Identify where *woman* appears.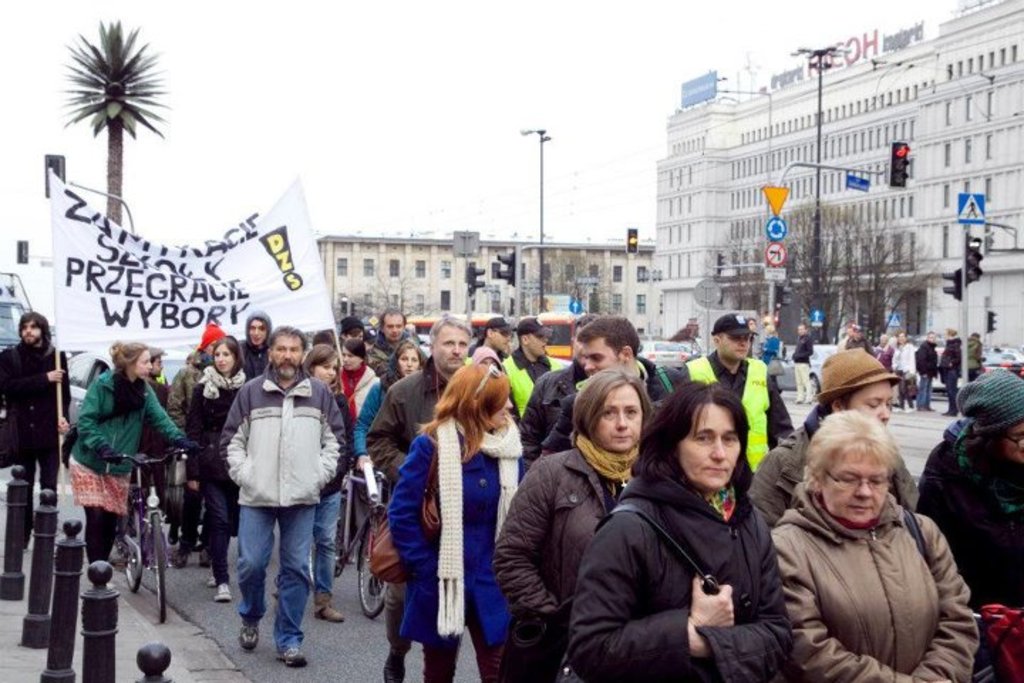
Appears at <bbox>887, 326, 916, 423</bbox>.
